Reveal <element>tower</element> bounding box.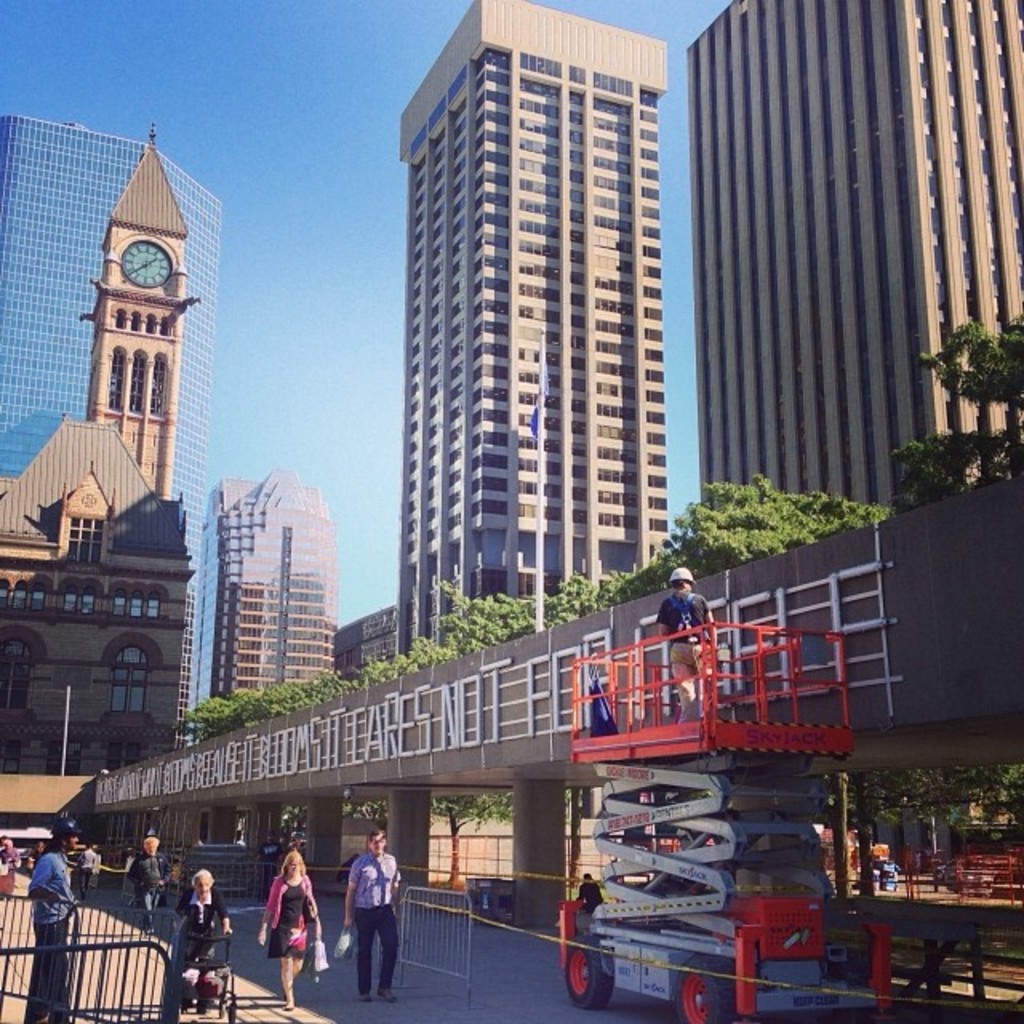
Revealed: <box>179,459,339,741</box>.
